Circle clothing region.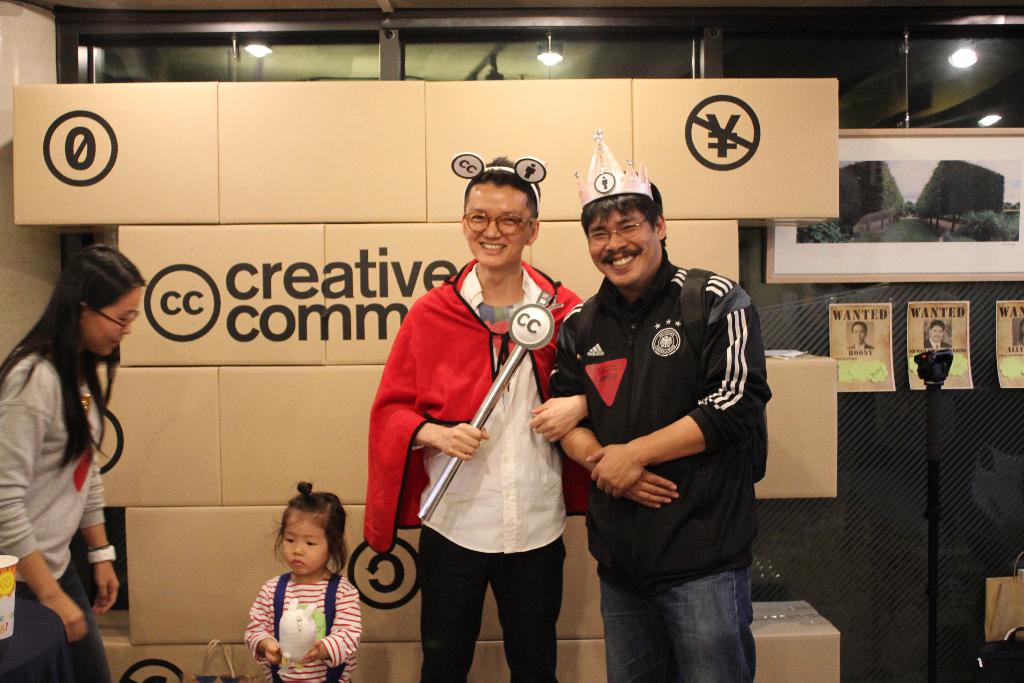
Region: x1=922, y1=334, x2=954, y2=352.
